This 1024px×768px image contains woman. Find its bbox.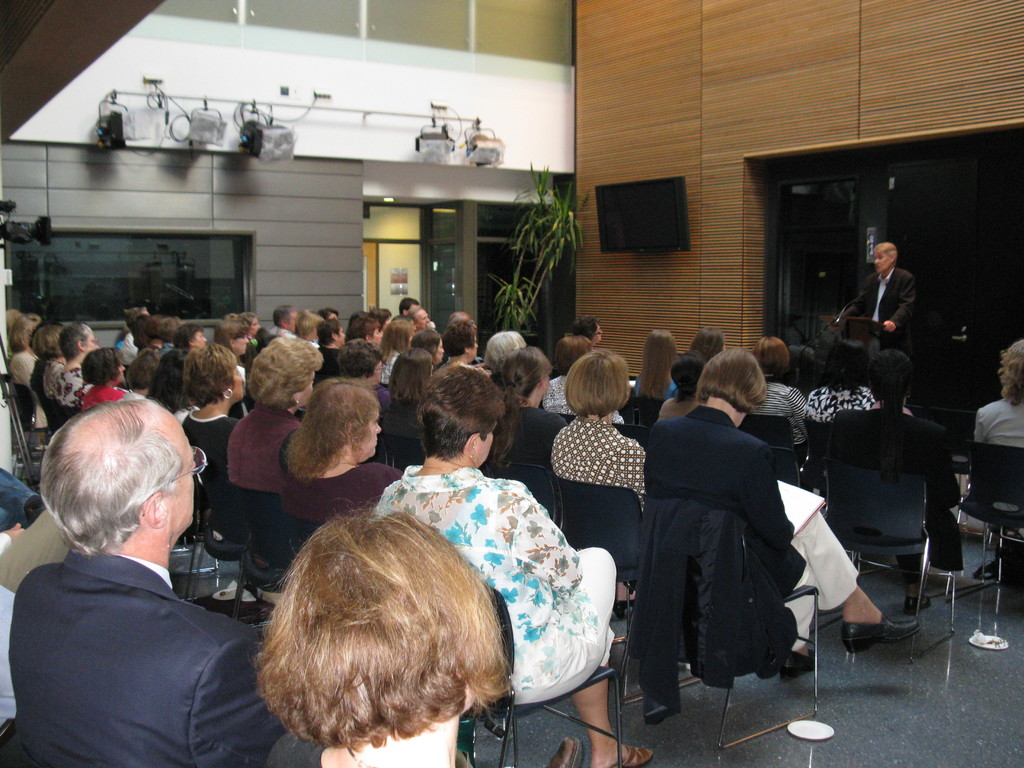
[left=489, top=351, right=568, bottom=483].
